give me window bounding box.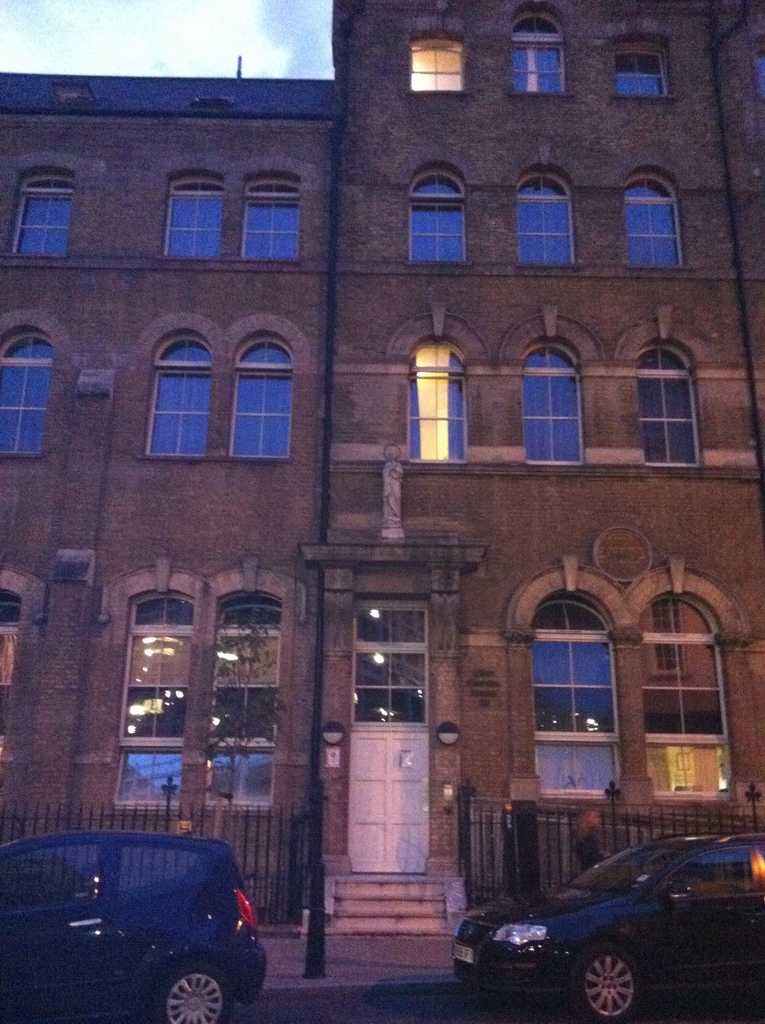
detection(637, 337, 709, 469).
